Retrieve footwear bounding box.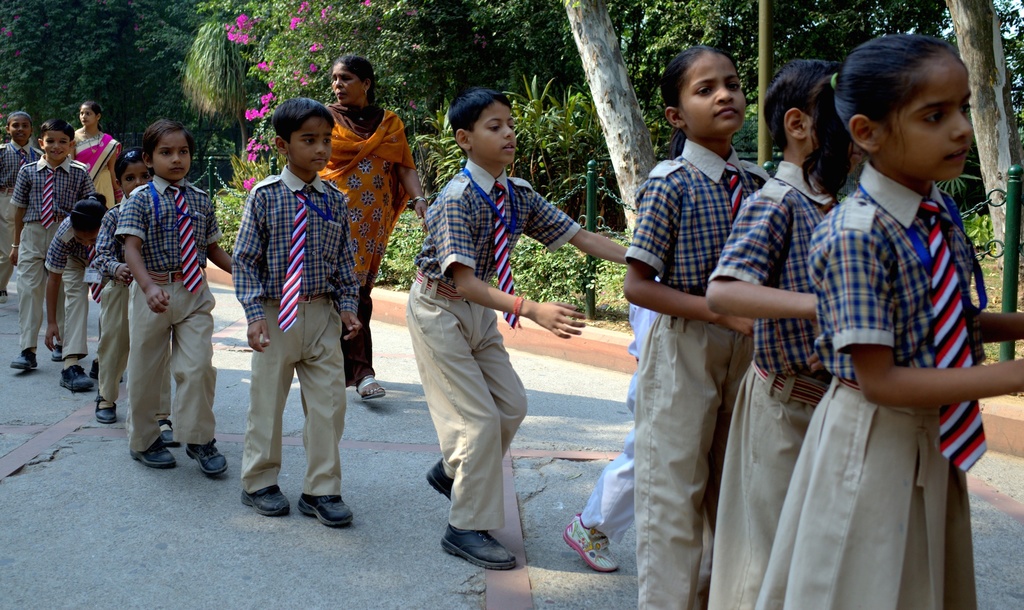
Bounding box: (left=63, top=363, right=95, bottom=392).
